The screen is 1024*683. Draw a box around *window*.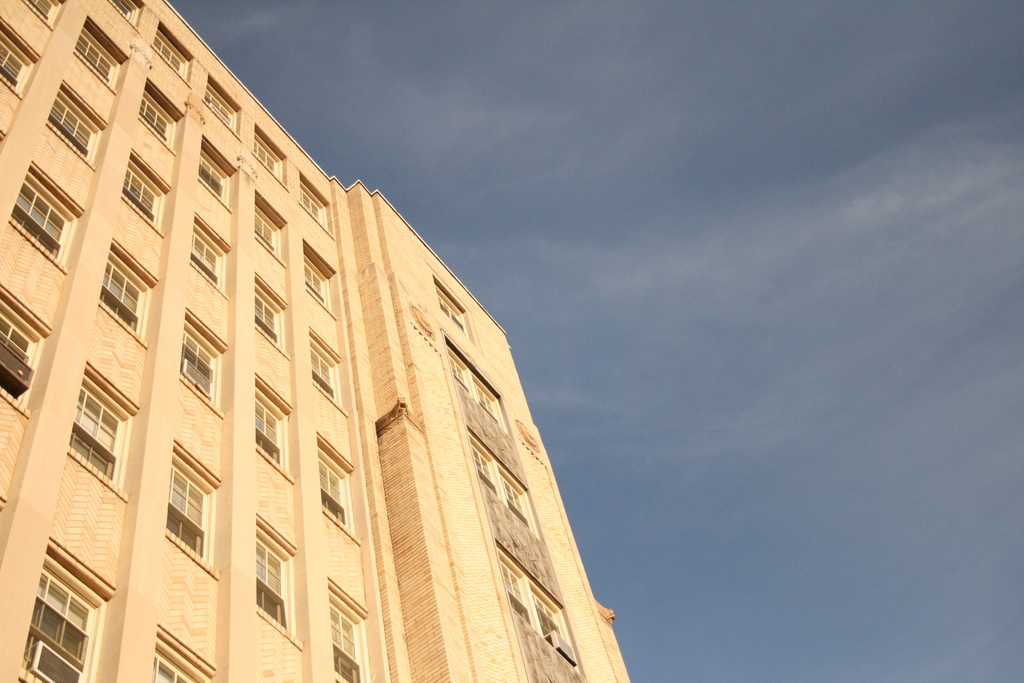
300:236:335:316.
